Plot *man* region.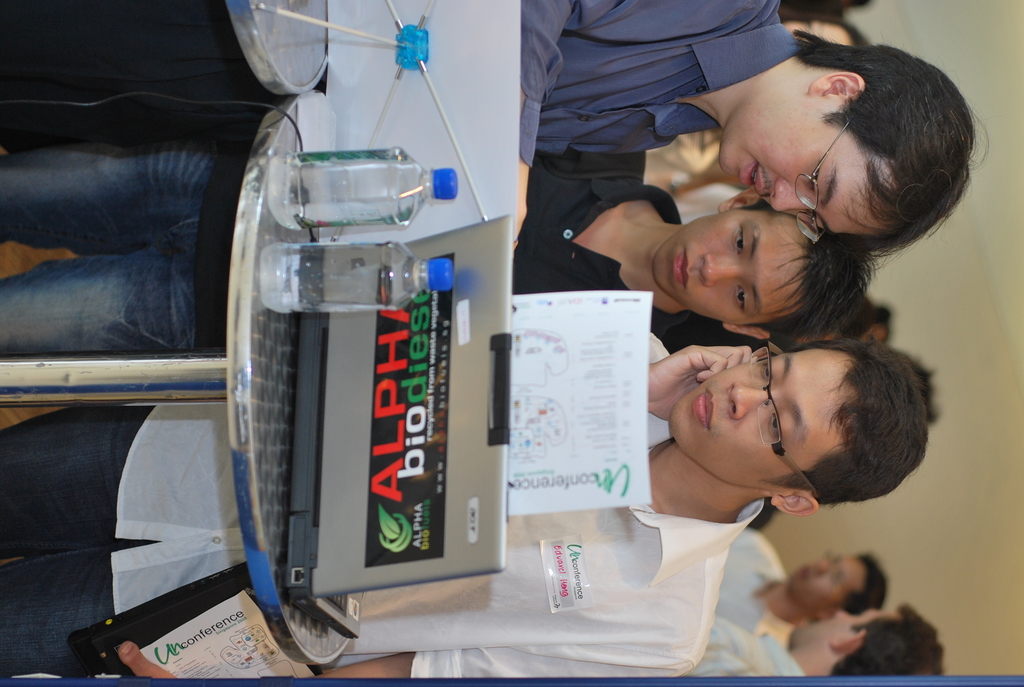
Plotted at rect(696, 603, 948, 686).
